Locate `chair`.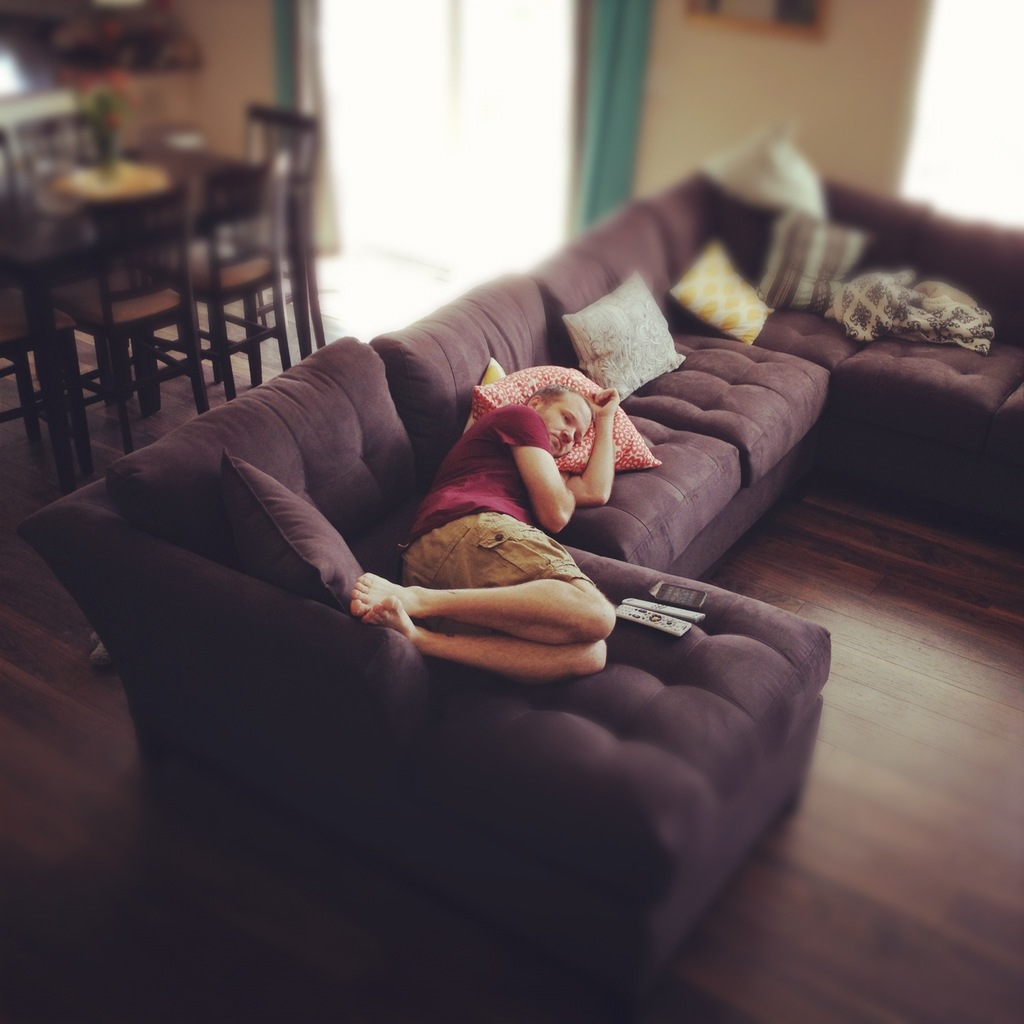
Bounding box: rect(152, 166, 282, 410).
